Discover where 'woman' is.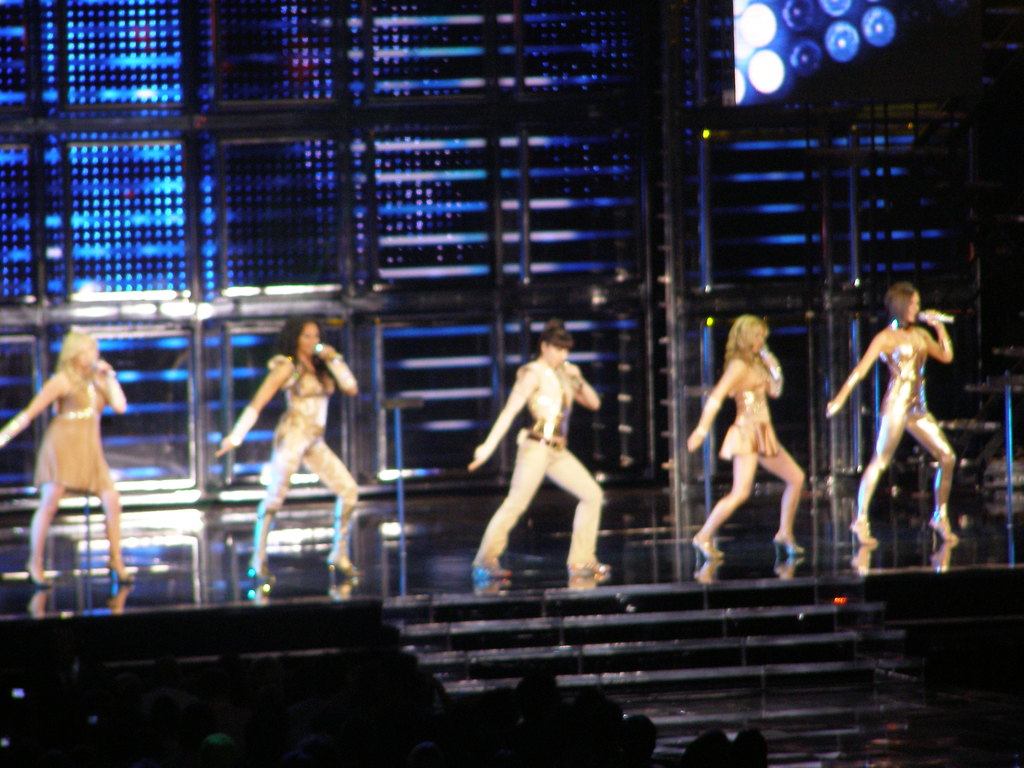
Discovered at select_region(243, 299, 353, 550).
